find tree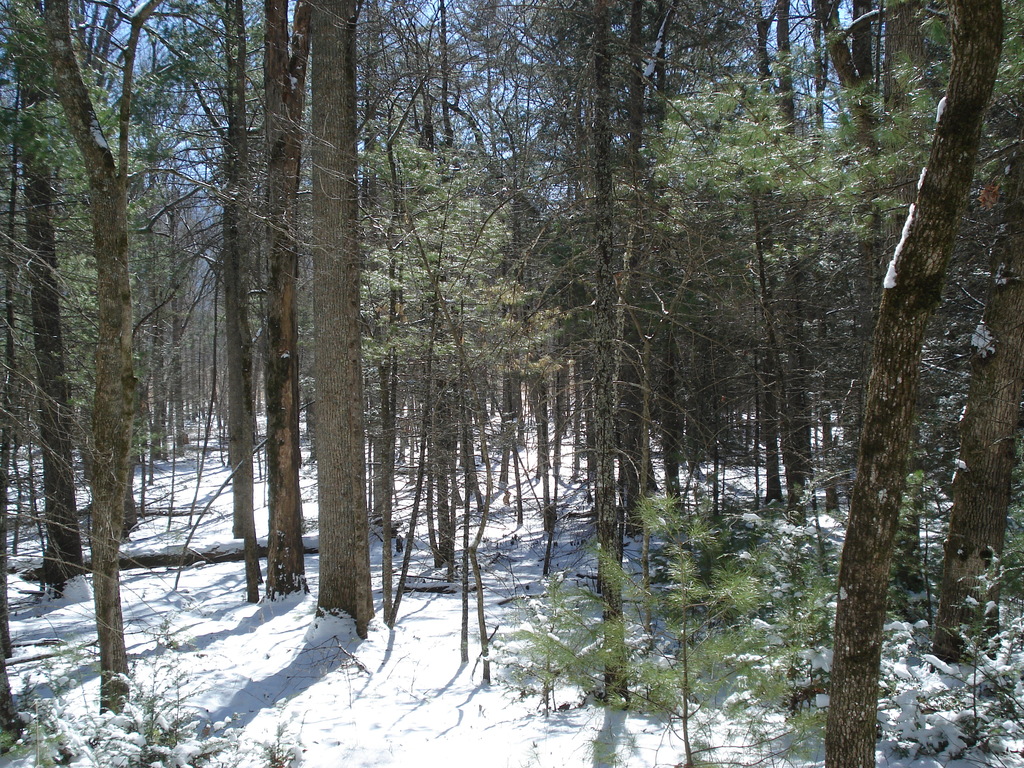
<region>834, 0, 1004, 767</region>
